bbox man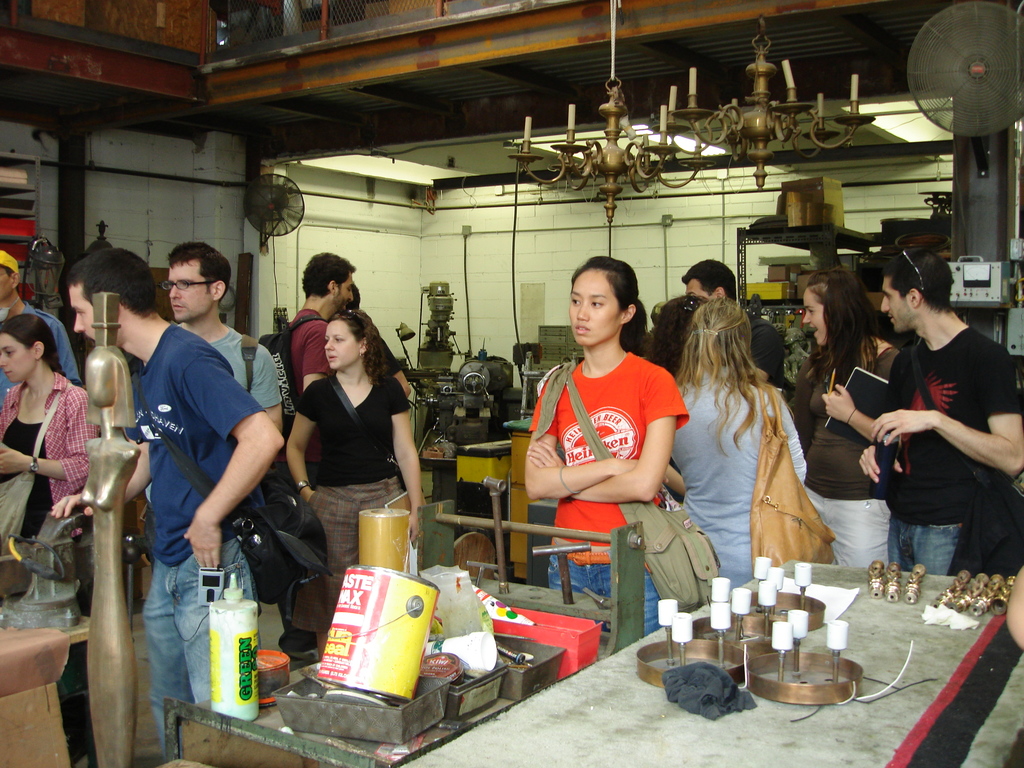
[x1=67, y1=244, x2=280, y2=767]
